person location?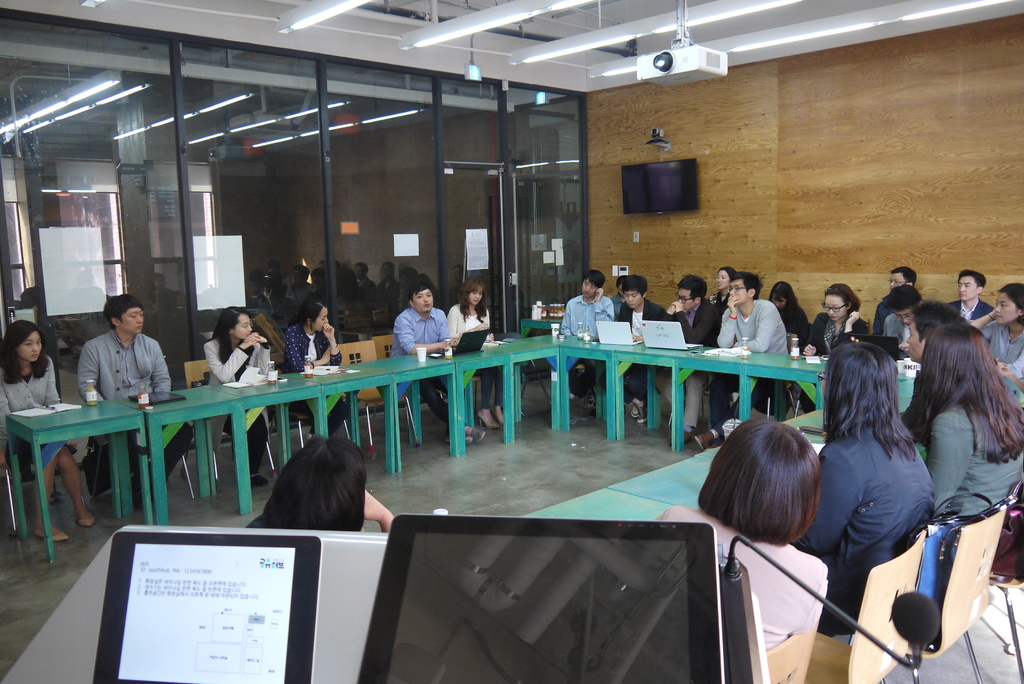
bbox=[796, 286, 874, 357]
